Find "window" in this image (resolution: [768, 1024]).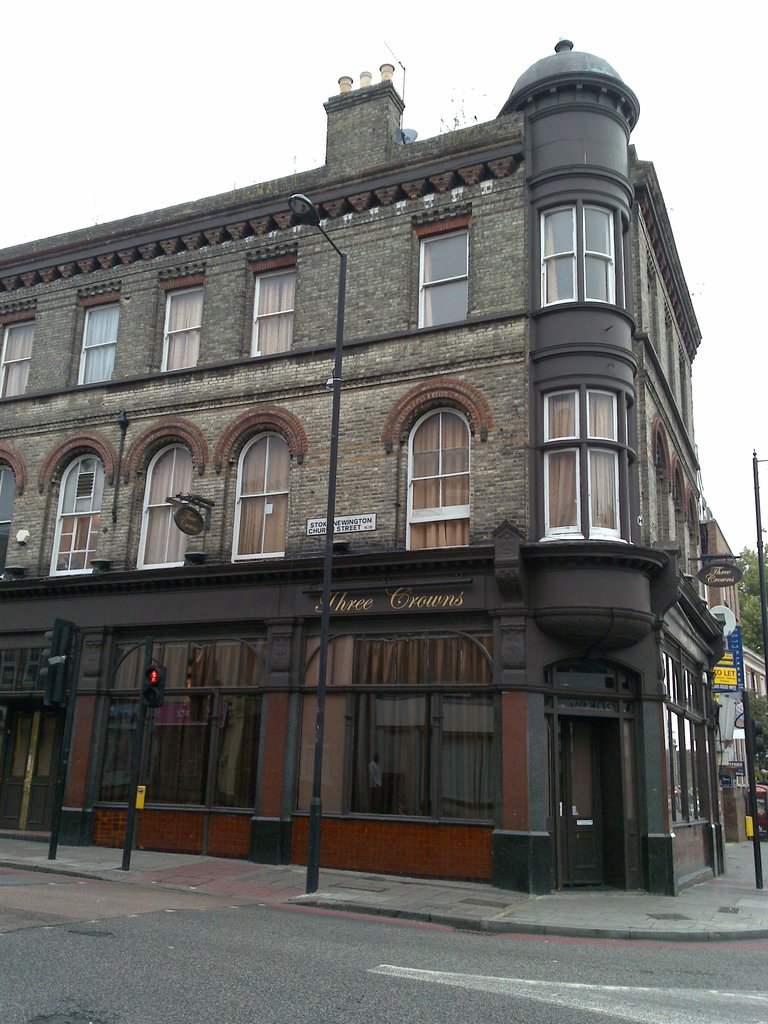
bbox=[658, 310, 679, 408].
